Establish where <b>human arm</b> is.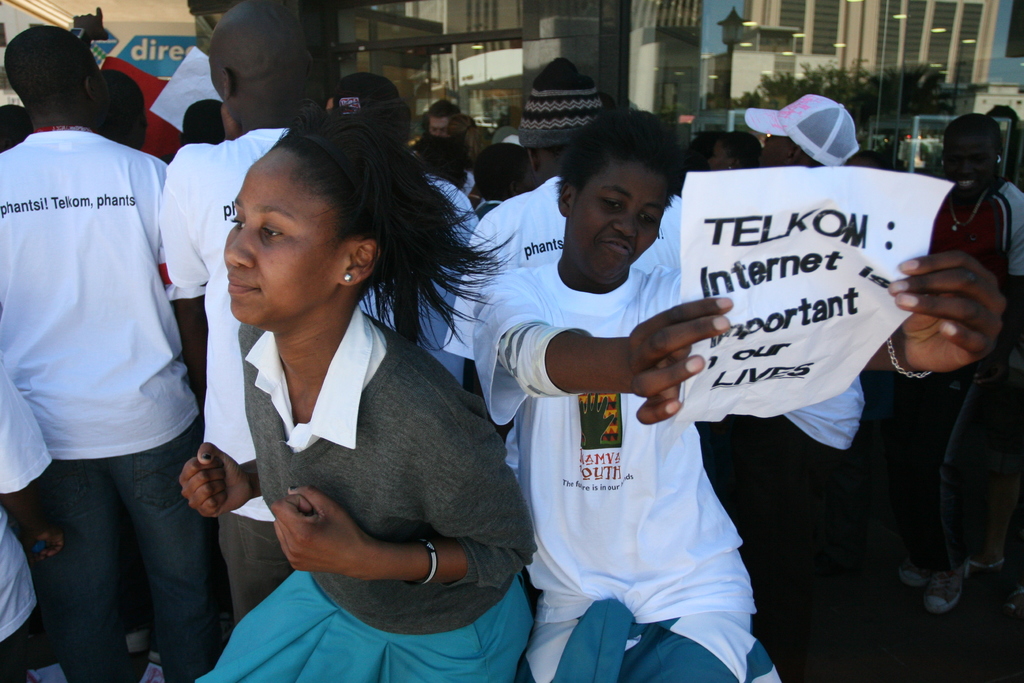
Established at 155,165,205,415.
